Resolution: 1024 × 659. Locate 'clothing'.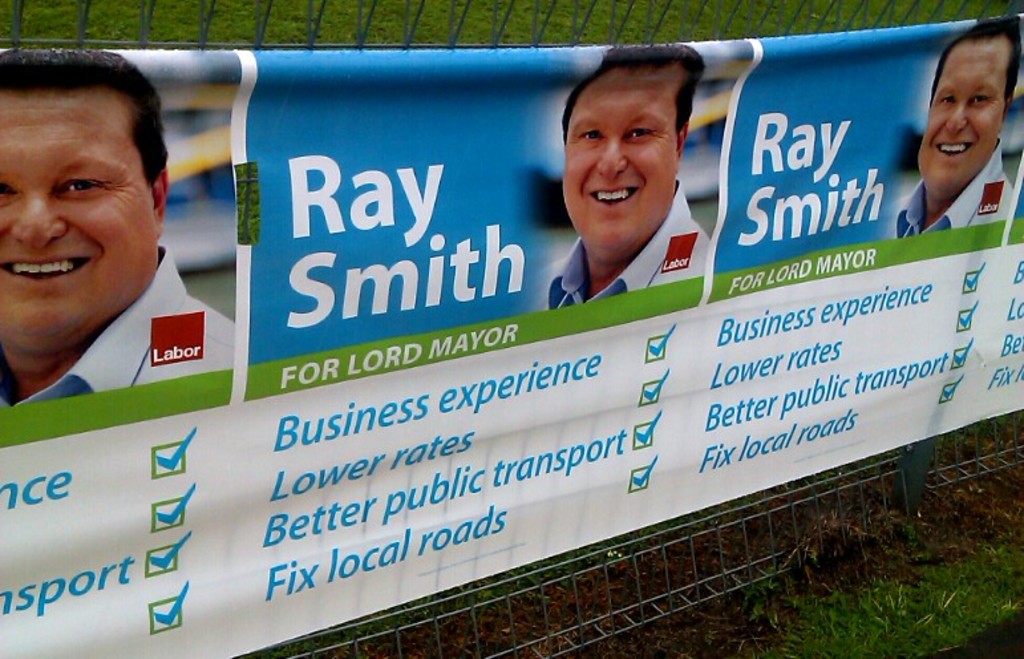
crop(0, 243, 240, 409).
